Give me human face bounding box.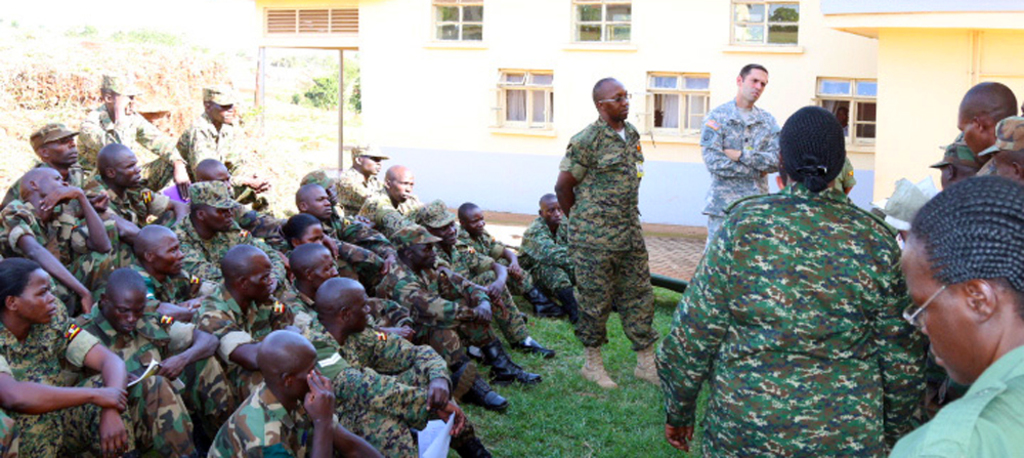
box=[902, 244, 964, 380].
